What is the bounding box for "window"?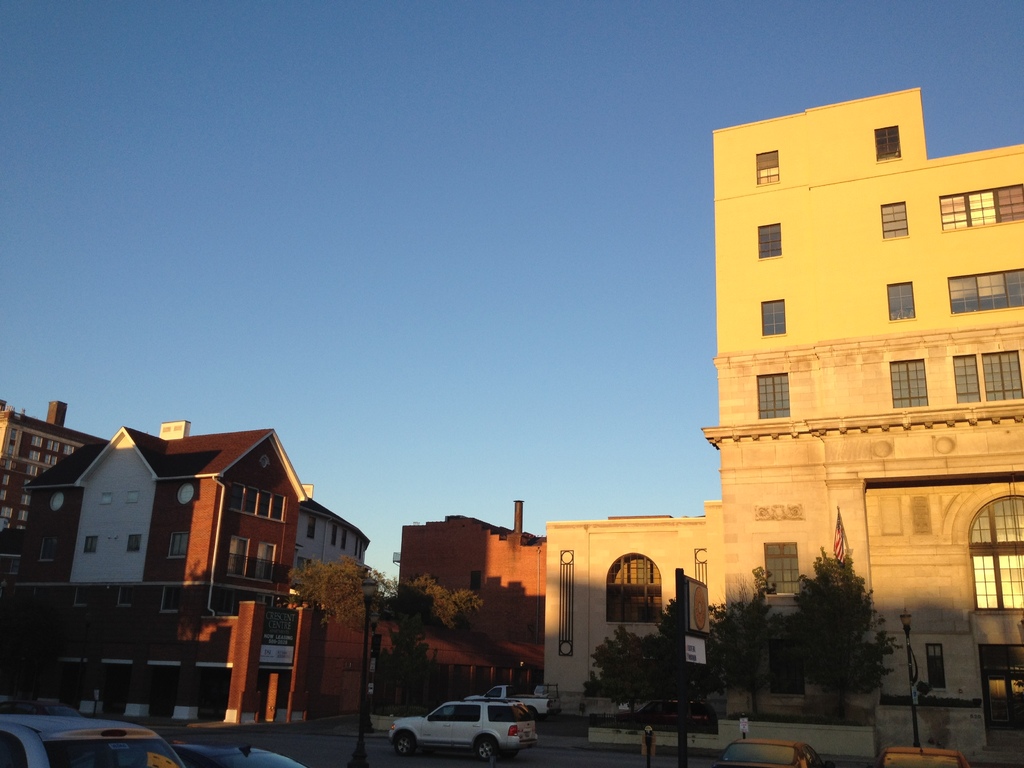
761, 223, 781, 258.
